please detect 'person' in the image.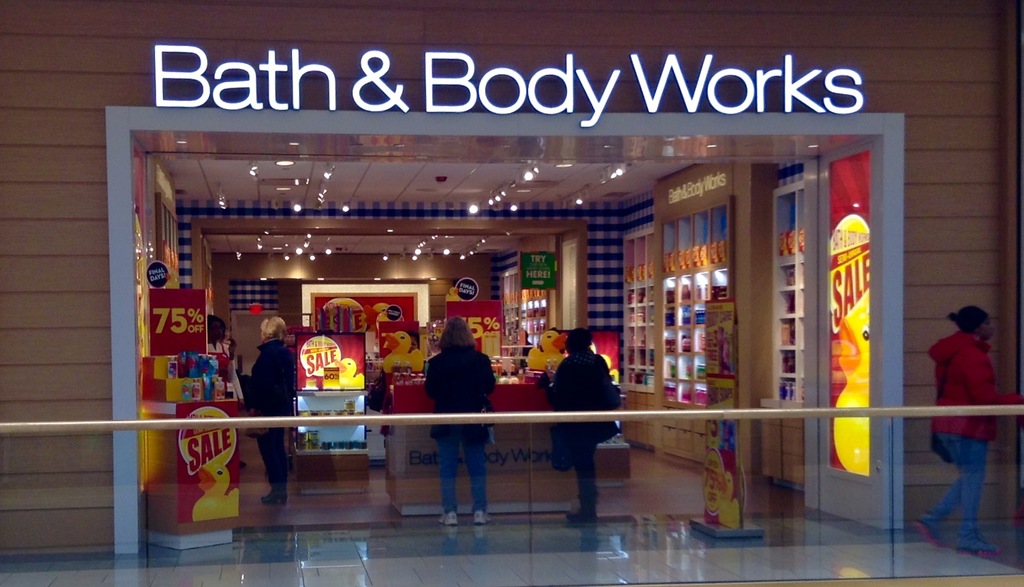
[left=557, top=326, right=612, bottom=511].
